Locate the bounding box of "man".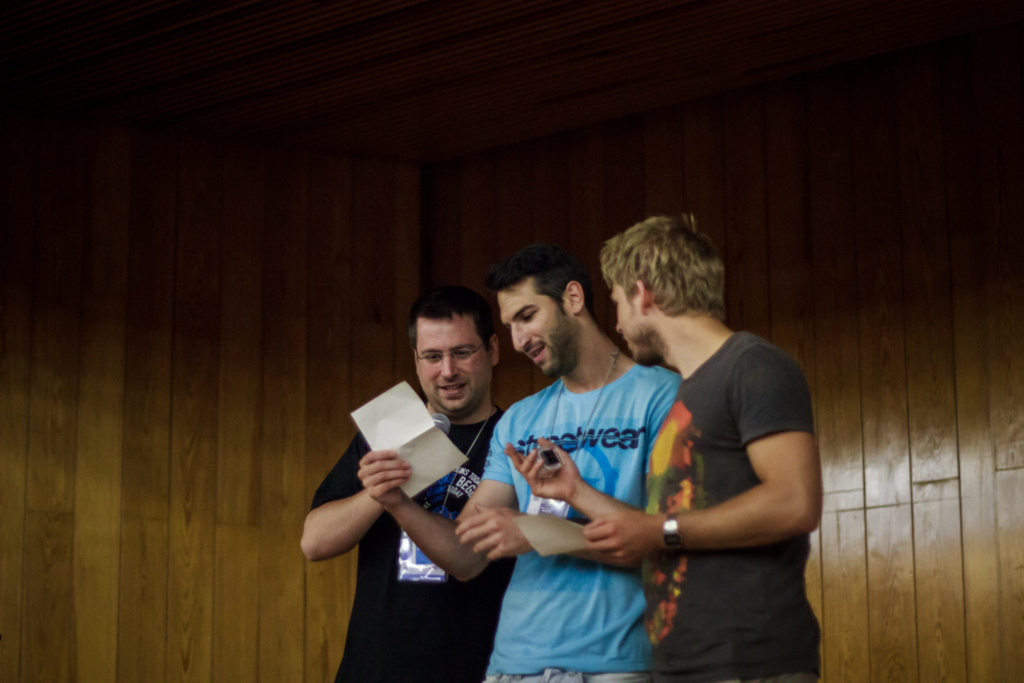
Bounding box: left=504, top=212, right=820, bottom=682.
